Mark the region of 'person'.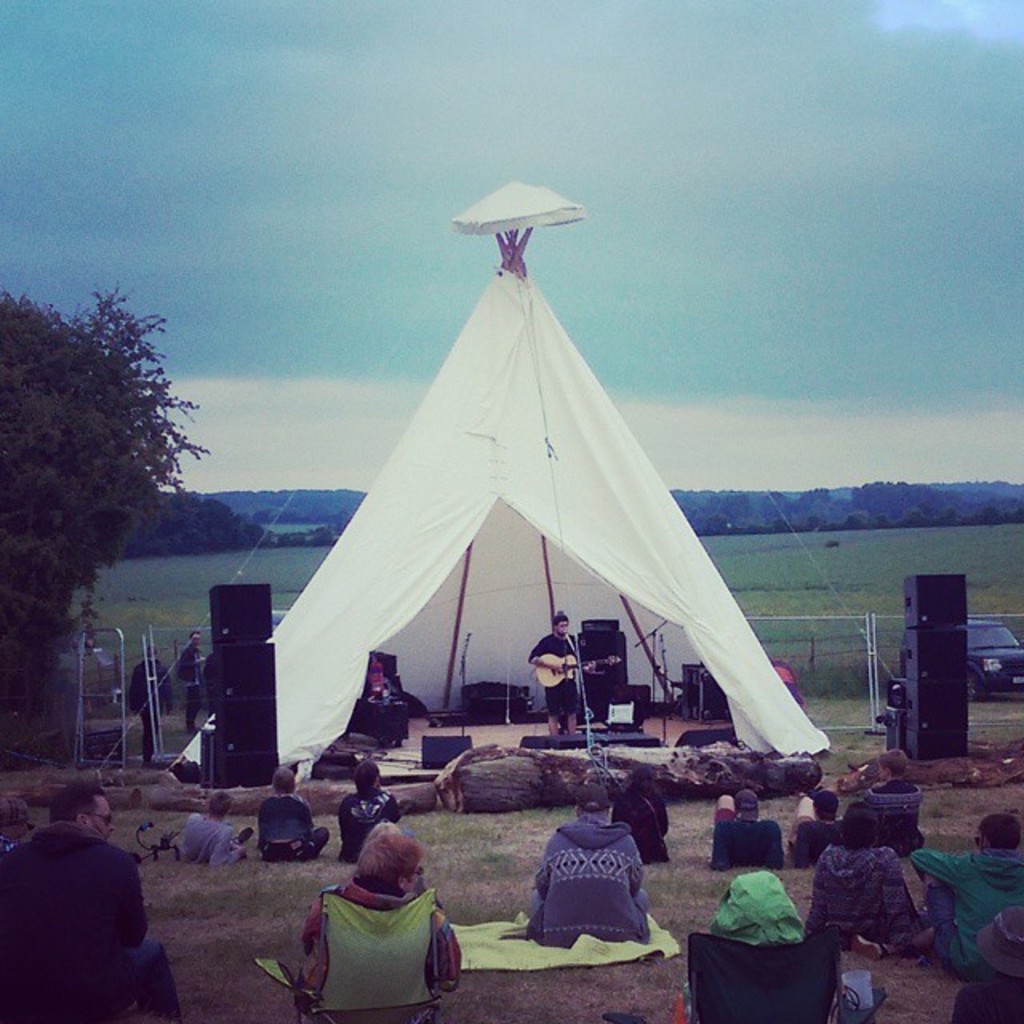
Region: select_region(907, 811, 1022, 976).
